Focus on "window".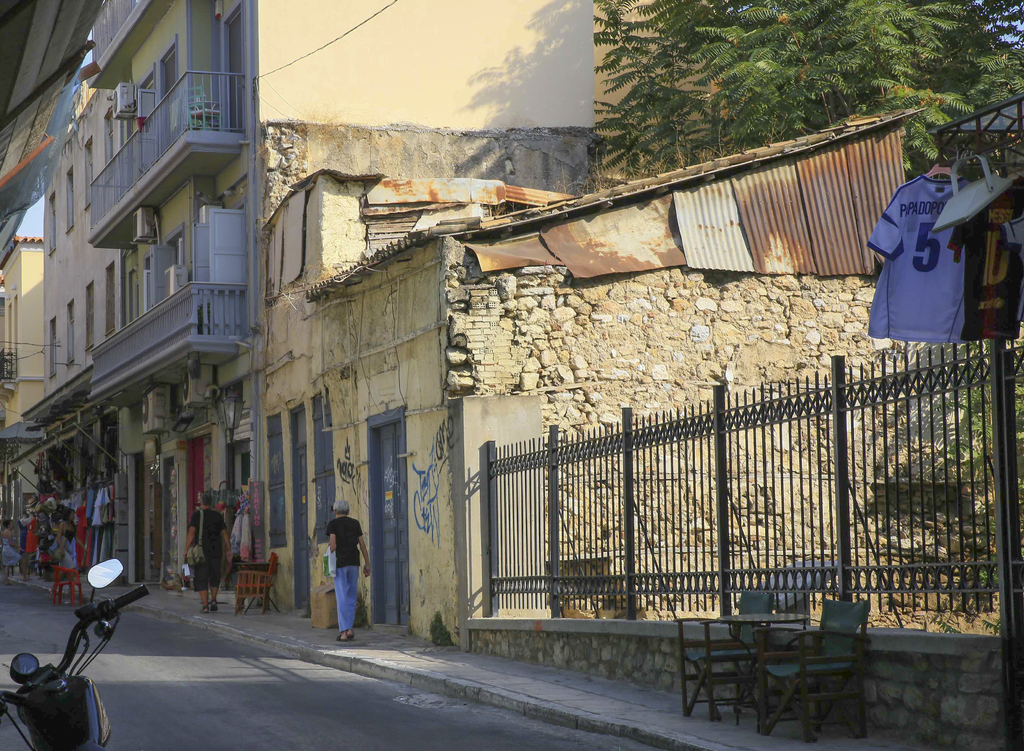
Focused at {"x1": 63, "y1": 300, "x2": 77, "y2": 367}.
